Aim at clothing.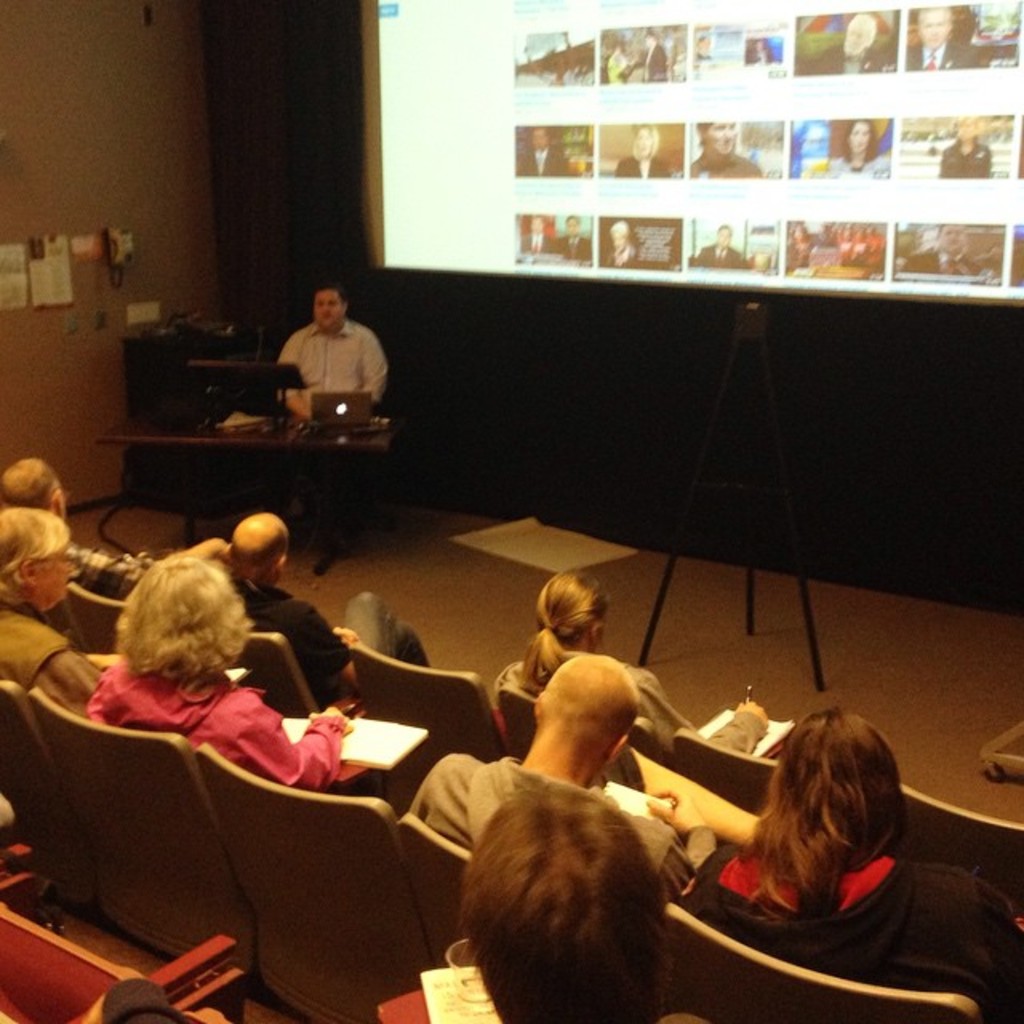
Aimed at bbox=[232, 574, 350, 699].
